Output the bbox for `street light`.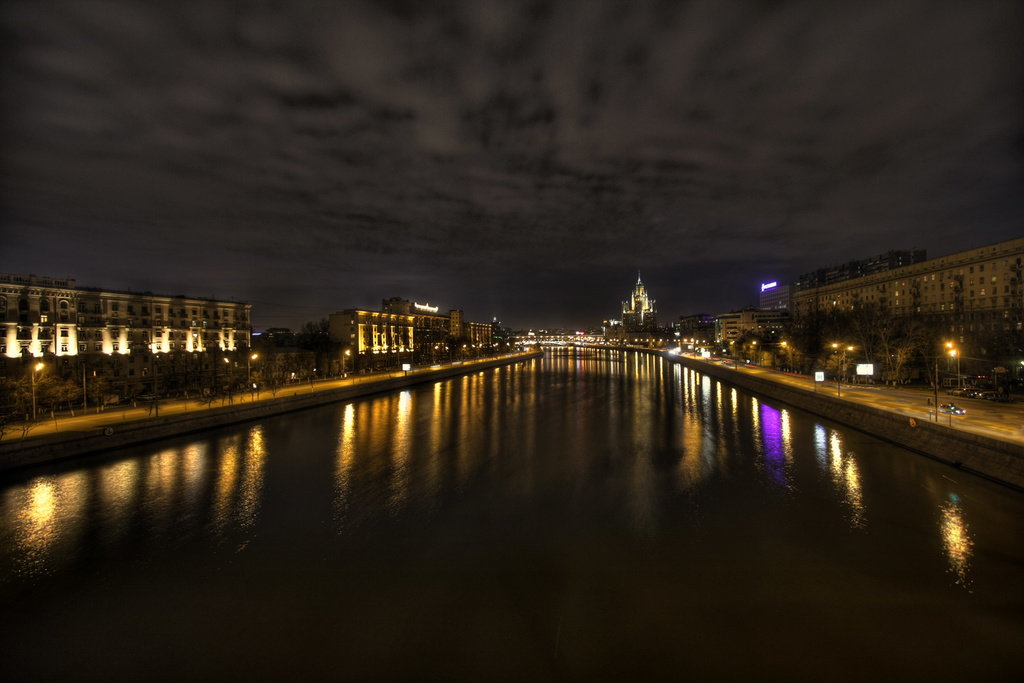
<region>245, 351, 265, 390</region>.
